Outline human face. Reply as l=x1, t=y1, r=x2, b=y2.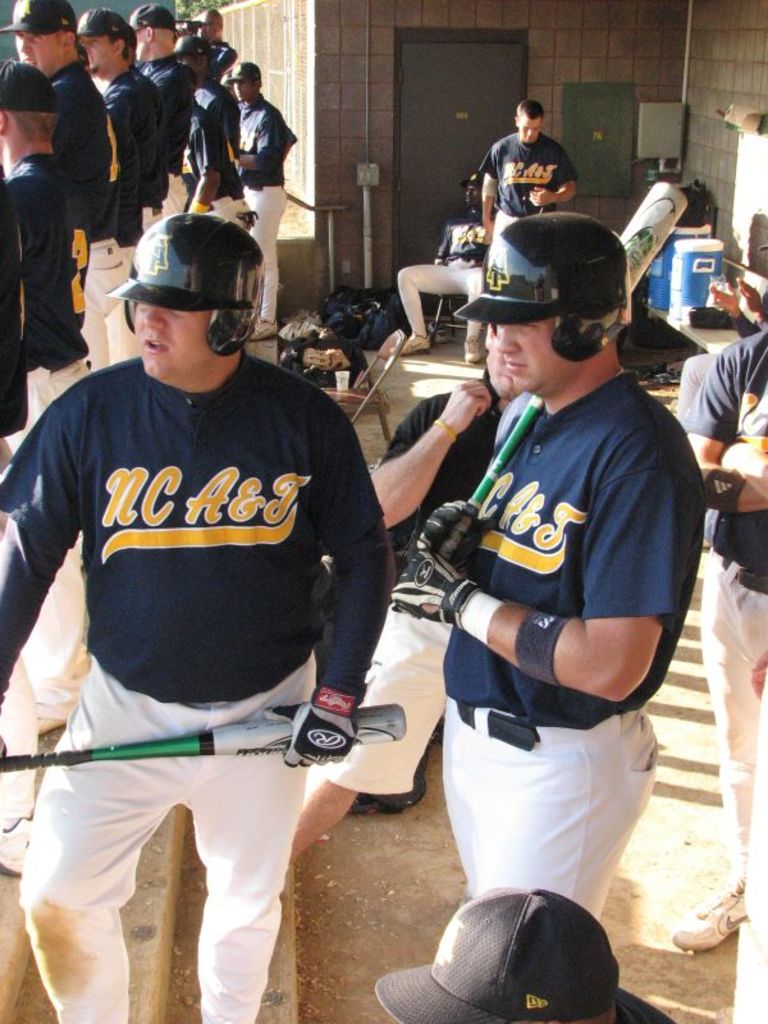
l=8, t=22, r=54, b=74.
